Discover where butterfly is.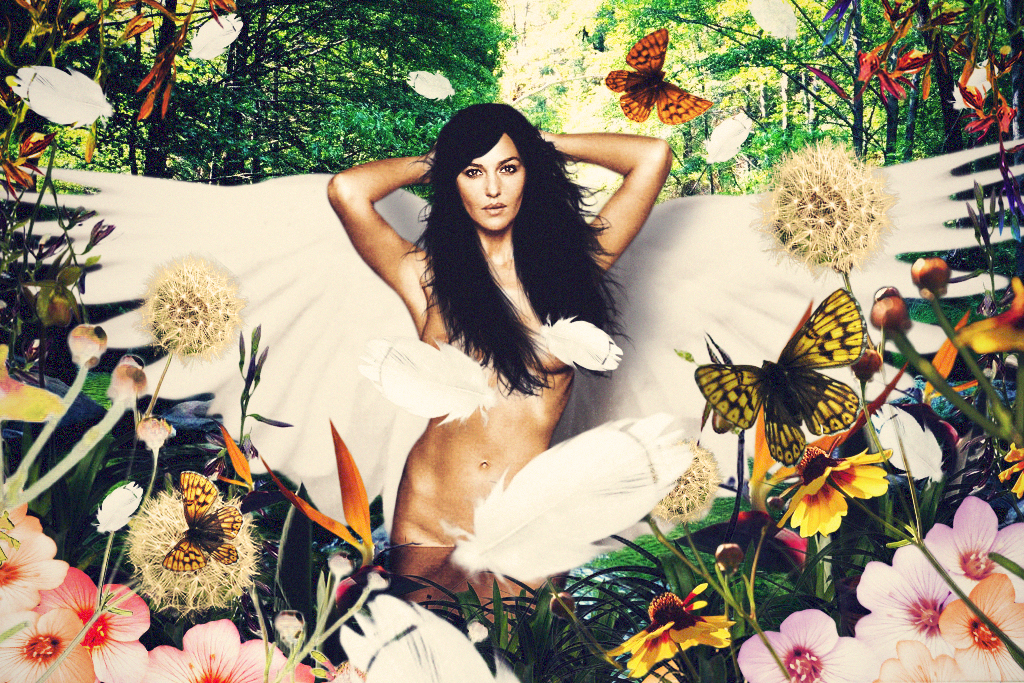
Discovered at detection(605, 26, 714, 127).
